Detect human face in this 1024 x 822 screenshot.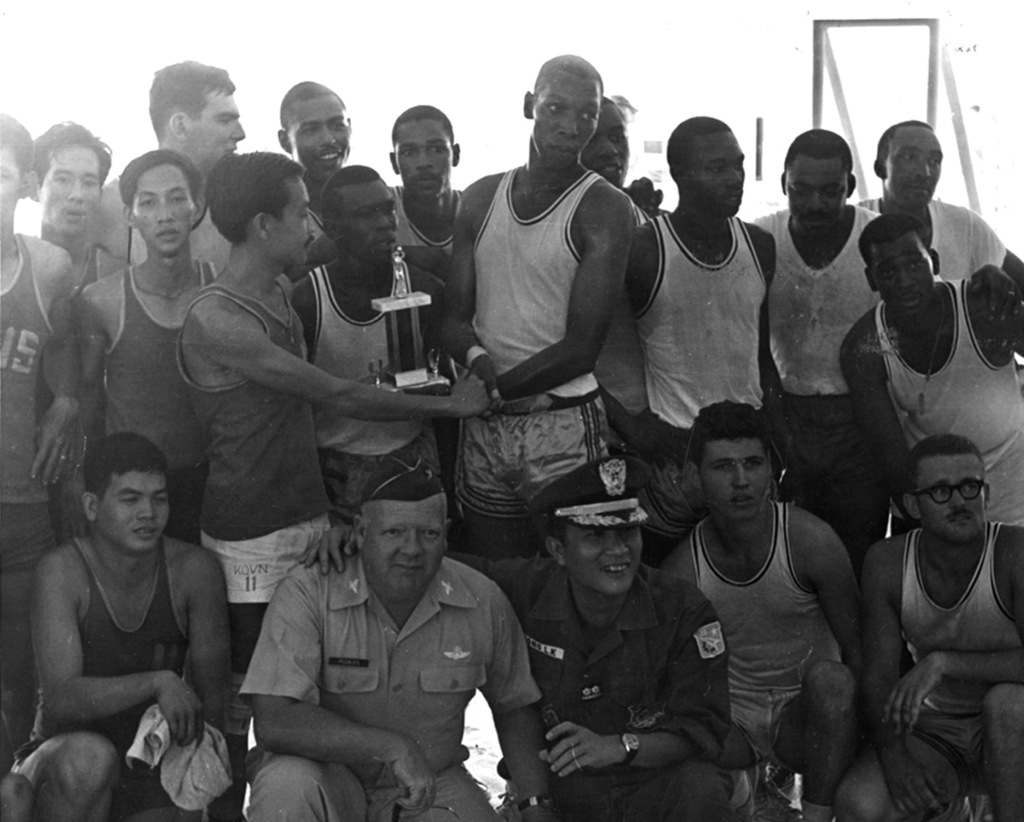
Detection: l=192, t=90, r=246, b=159.
